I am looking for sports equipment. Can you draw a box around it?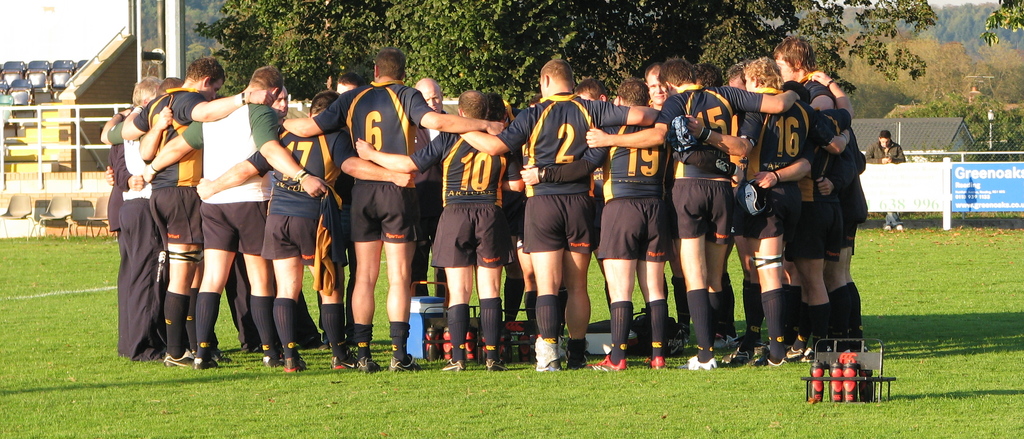
Sure, the bounding box is <region>586, 351, 630, 372</region>.
